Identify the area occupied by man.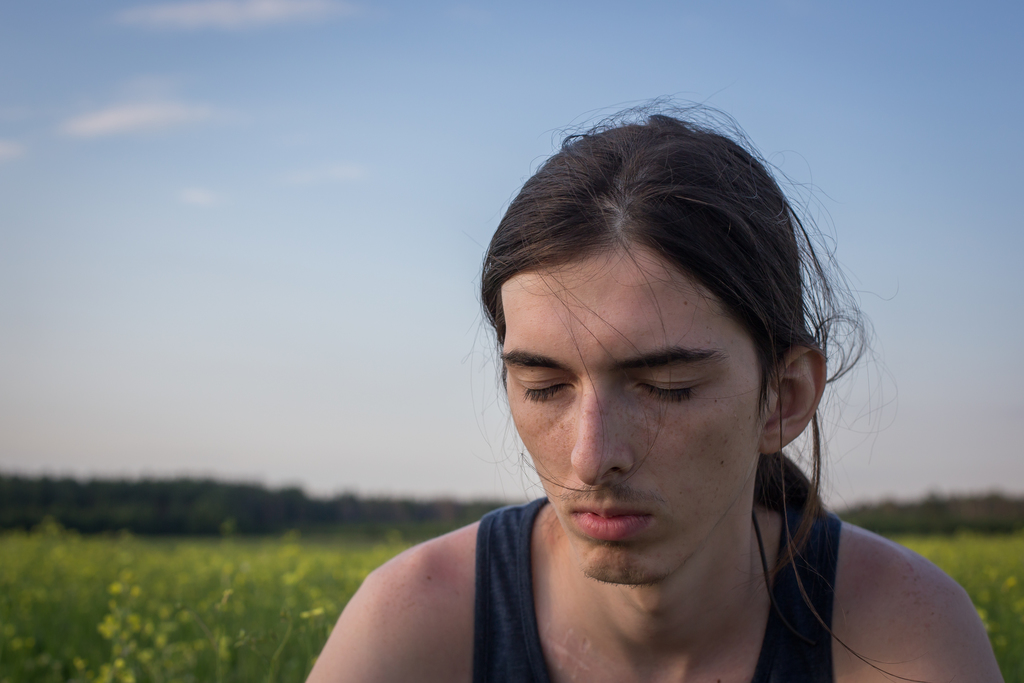
Area: x1=271, y1=100, x2=966, y2=682.
